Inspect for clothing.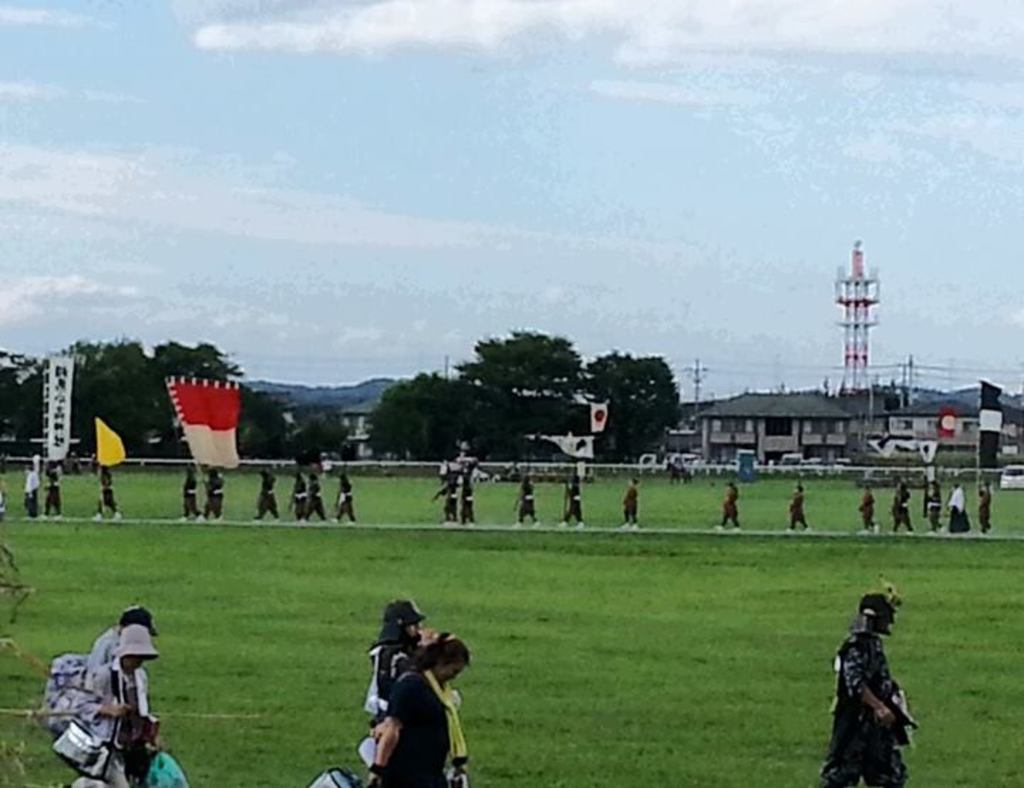
Inspection: box=[183, 465, 205, 516].
